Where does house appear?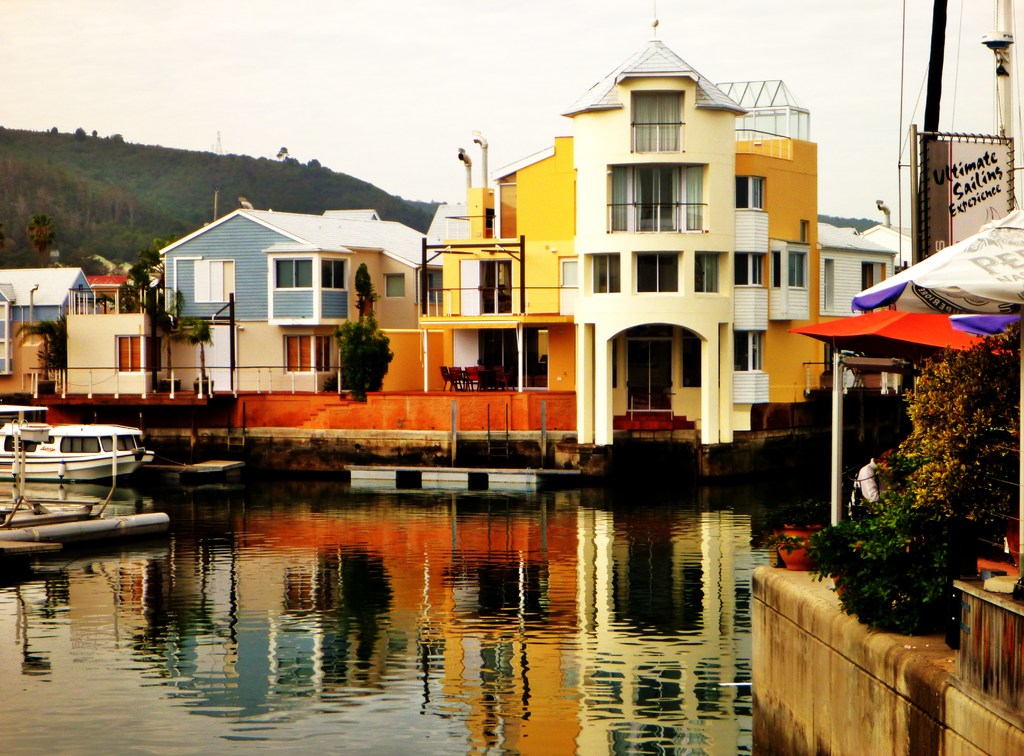
Appears at x1=0 y1=247 x2=106 y2=406.
